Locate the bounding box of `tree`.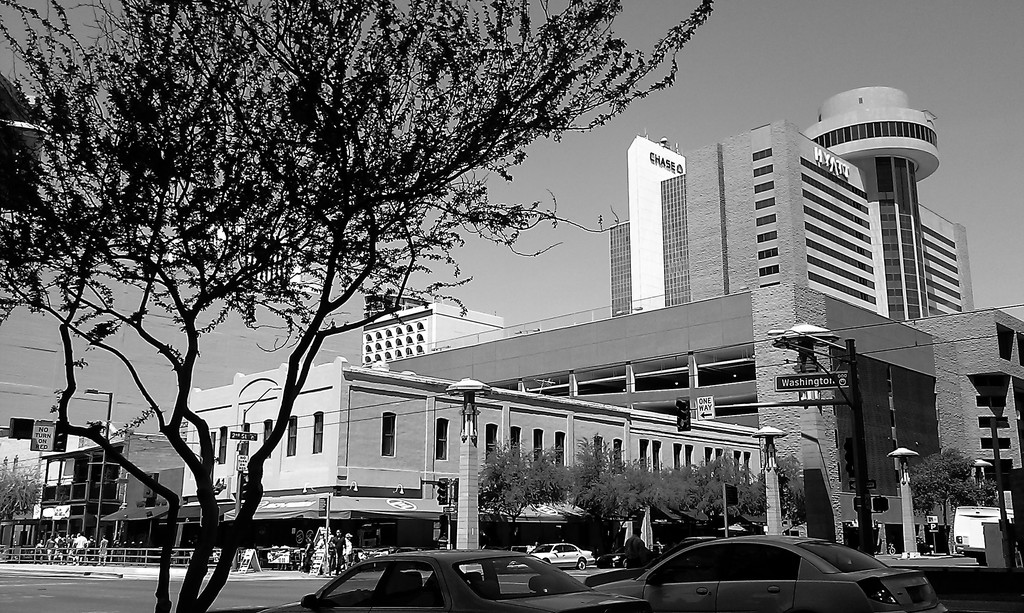
Bounding box: (915, 445, 994, 532).
